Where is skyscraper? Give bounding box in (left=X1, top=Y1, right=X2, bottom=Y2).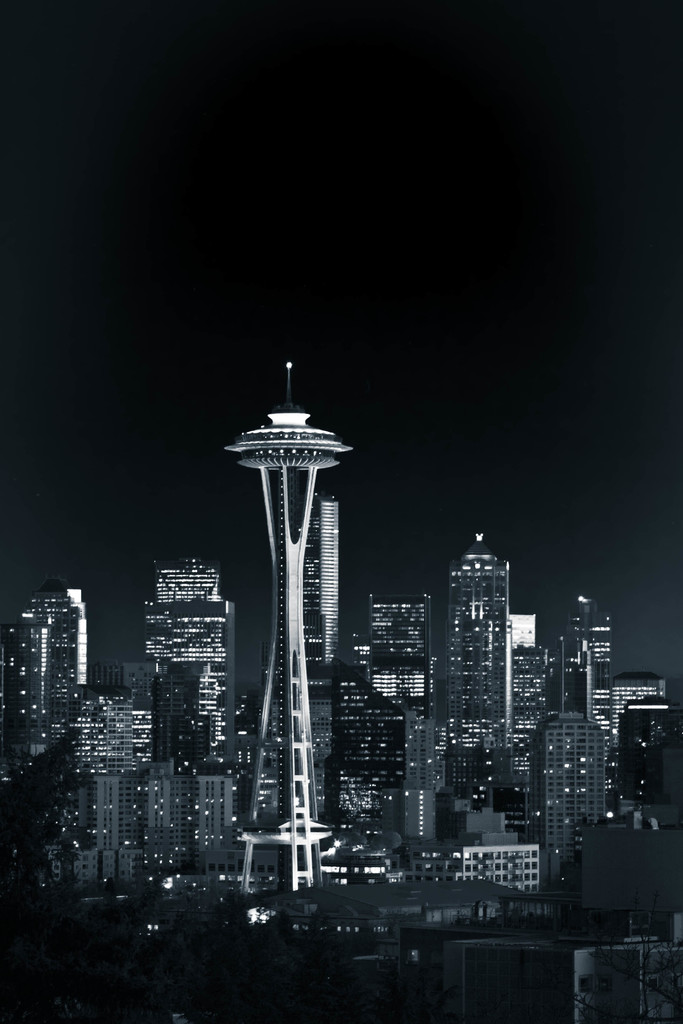
(left=58, top=685, right=170, bottom=872).
